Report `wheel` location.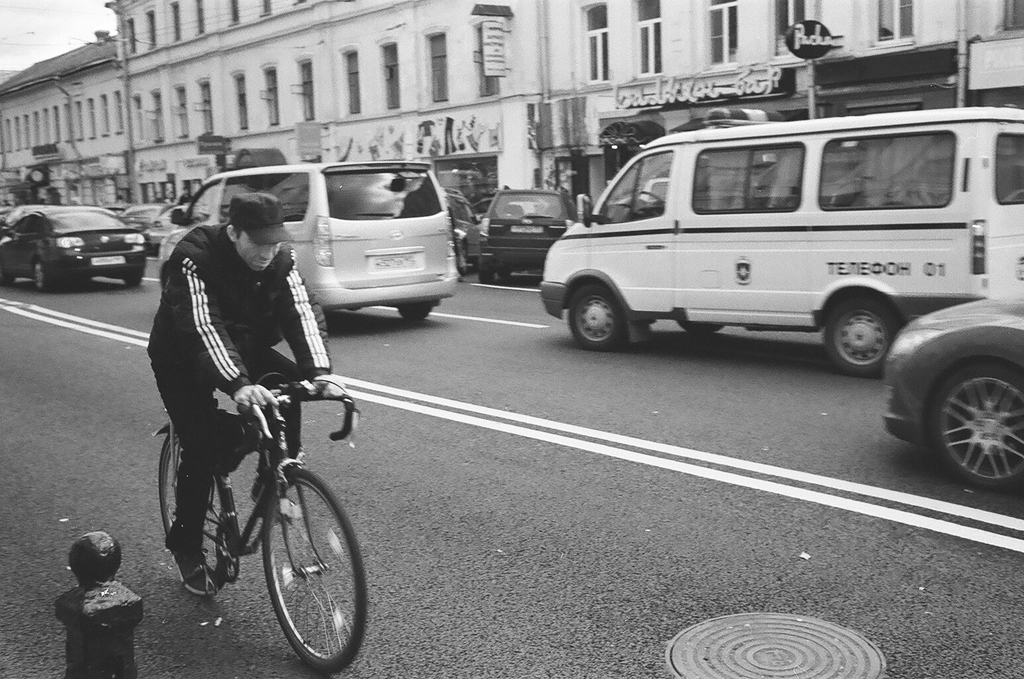
Report: locate(568, 285, 624, 351).
